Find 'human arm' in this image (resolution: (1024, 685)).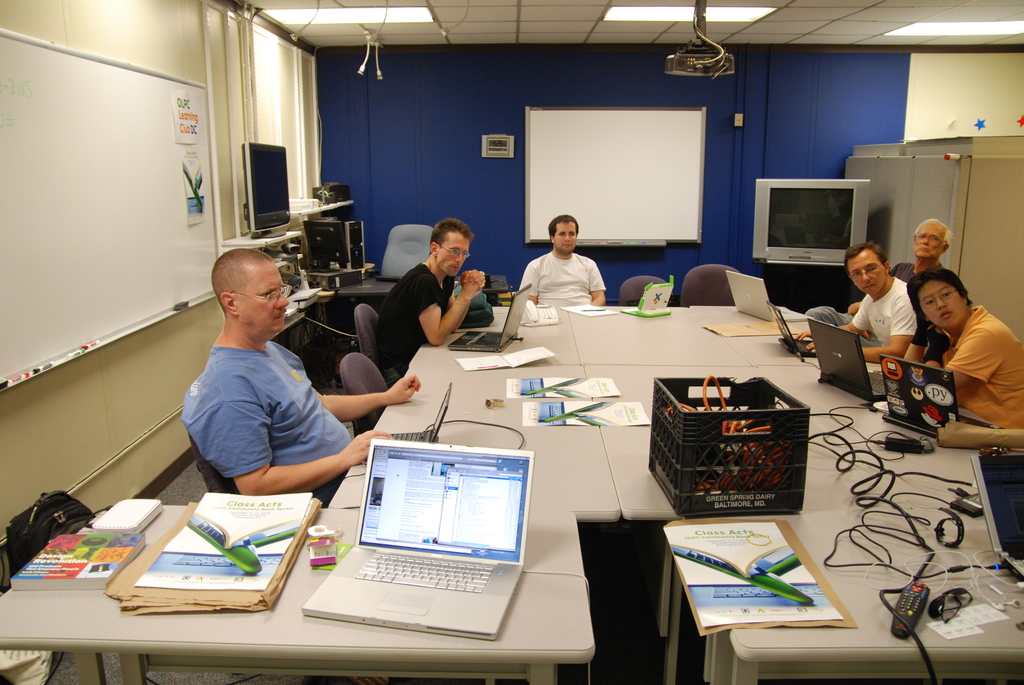
<bbox>203, 376, 394, 502</bbox>.
